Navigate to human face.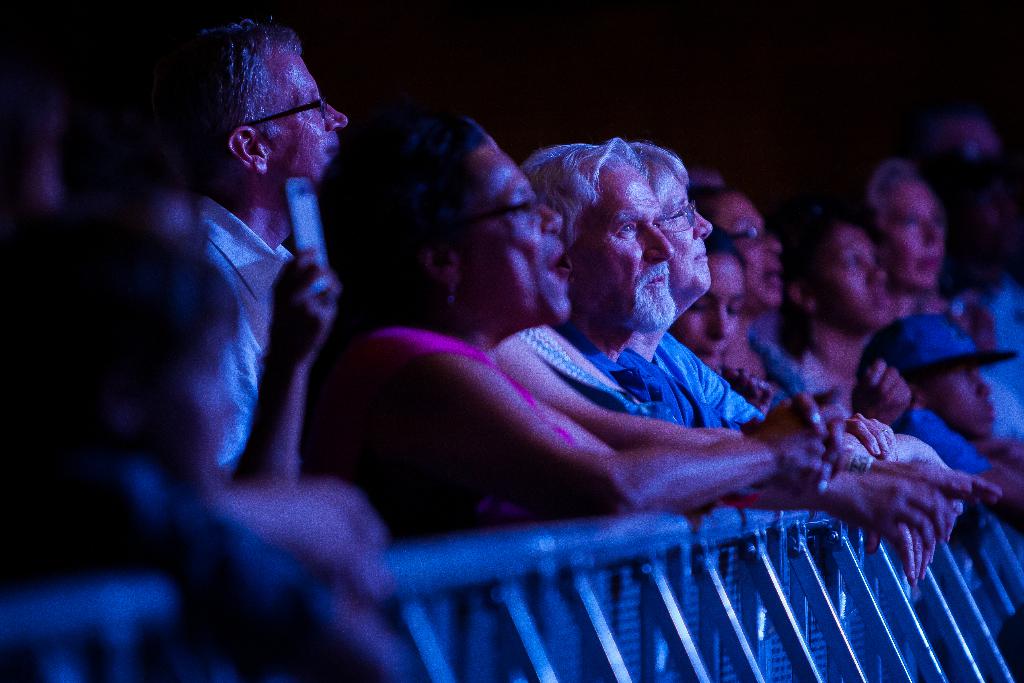
Navigation target: {"x1": 884, "y1": 184, "x2": 944, "y2": 289}.
